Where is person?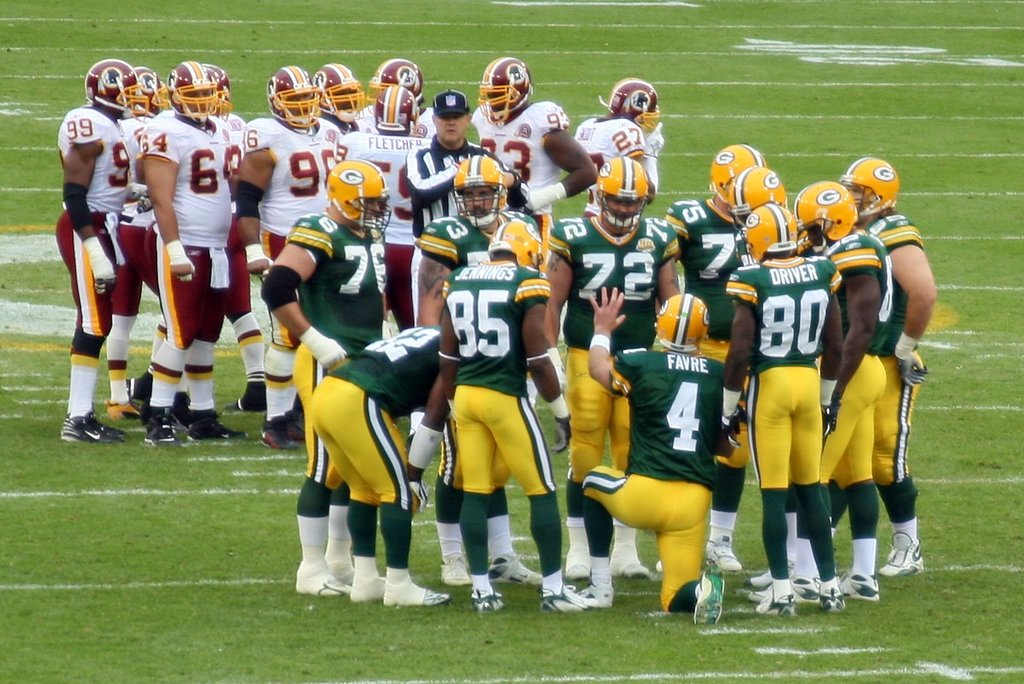
830:184:906:605.
